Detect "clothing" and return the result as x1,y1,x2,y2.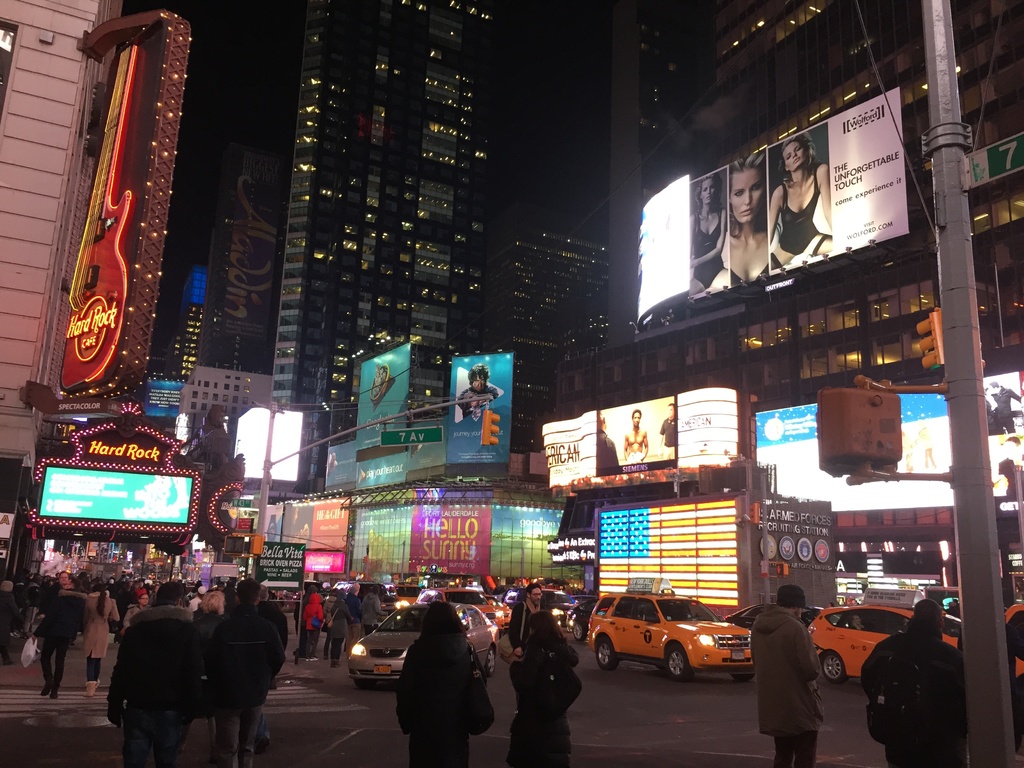
750,605,821,767.
